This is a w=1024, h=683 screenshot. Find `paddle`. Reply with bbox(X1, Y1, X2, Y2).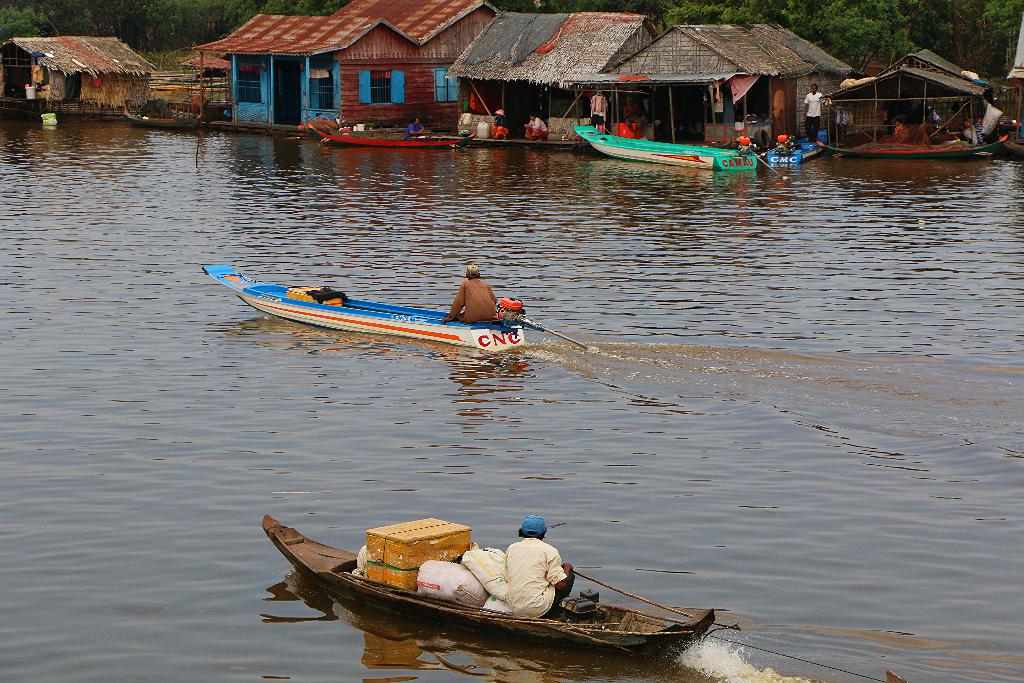
bbox(751, 153, 785, 186).
